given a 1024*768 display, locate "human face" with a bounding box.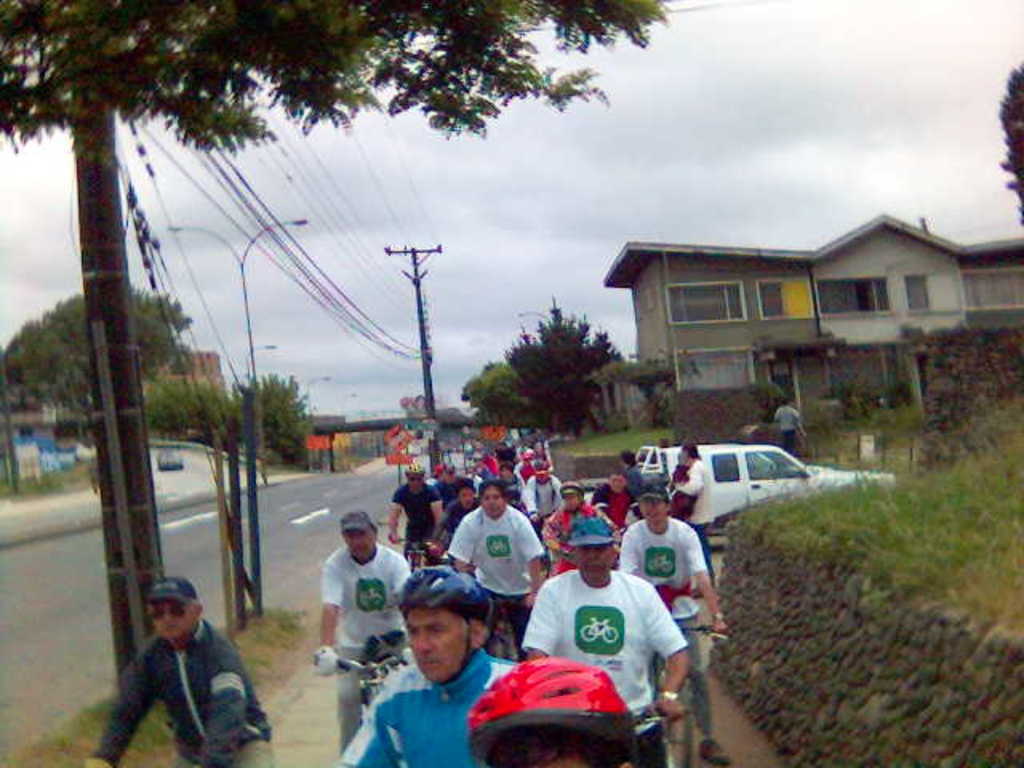
Located: (403, 474, 421, 490).
